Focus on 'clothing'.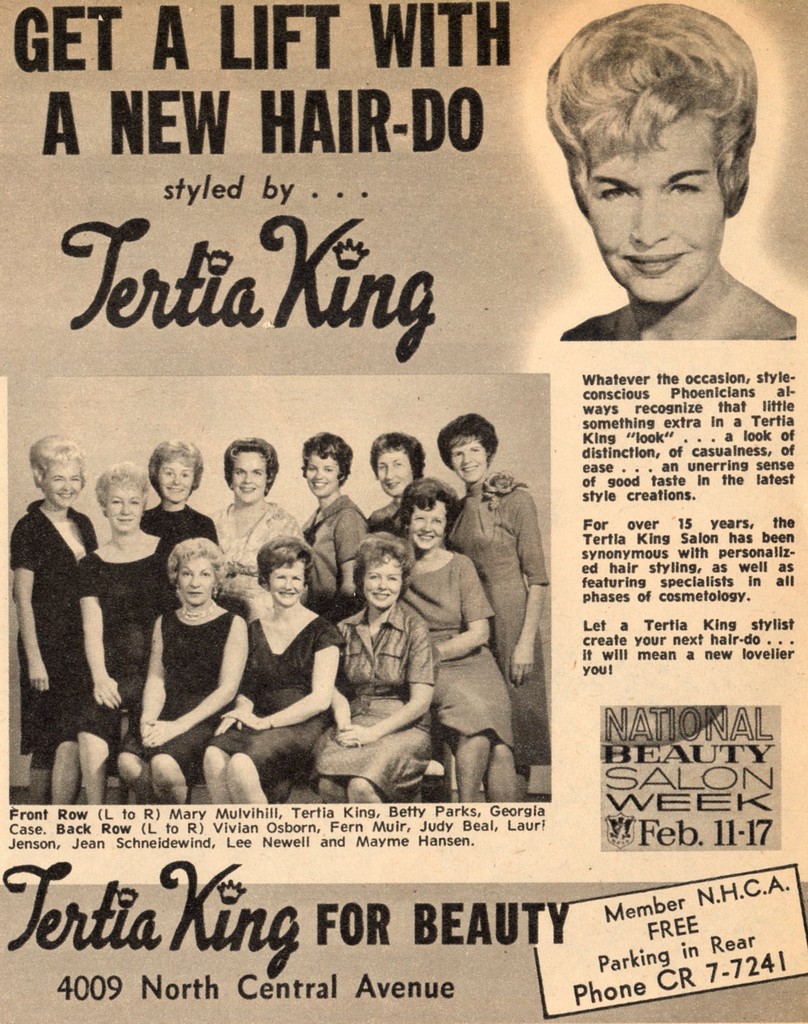
Focused at BBox(206, 615, 348, 786).
